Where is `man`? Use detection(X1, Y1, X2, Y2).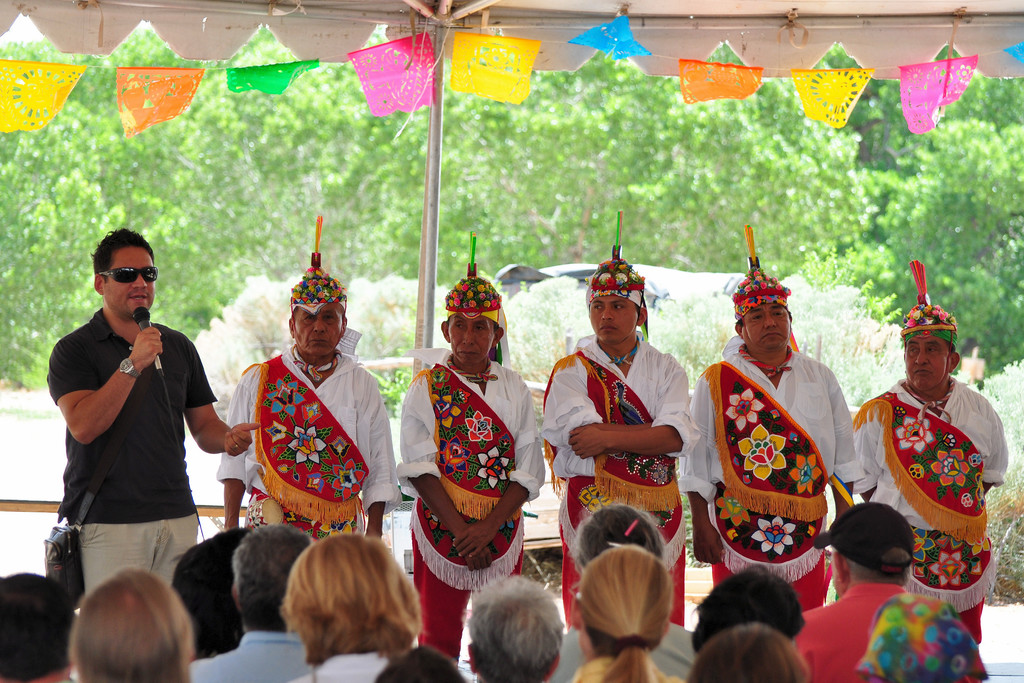
detection(791, 499, 925, 682).
